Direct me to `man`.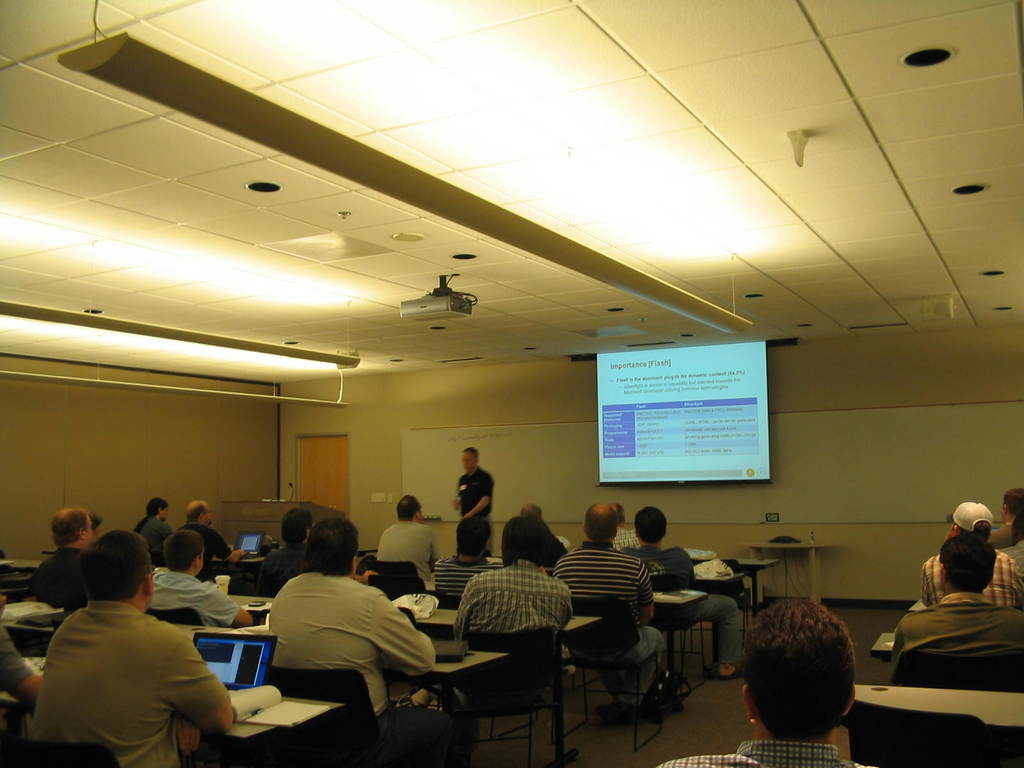
Direction: Rect(456, 520, 567, 678).
